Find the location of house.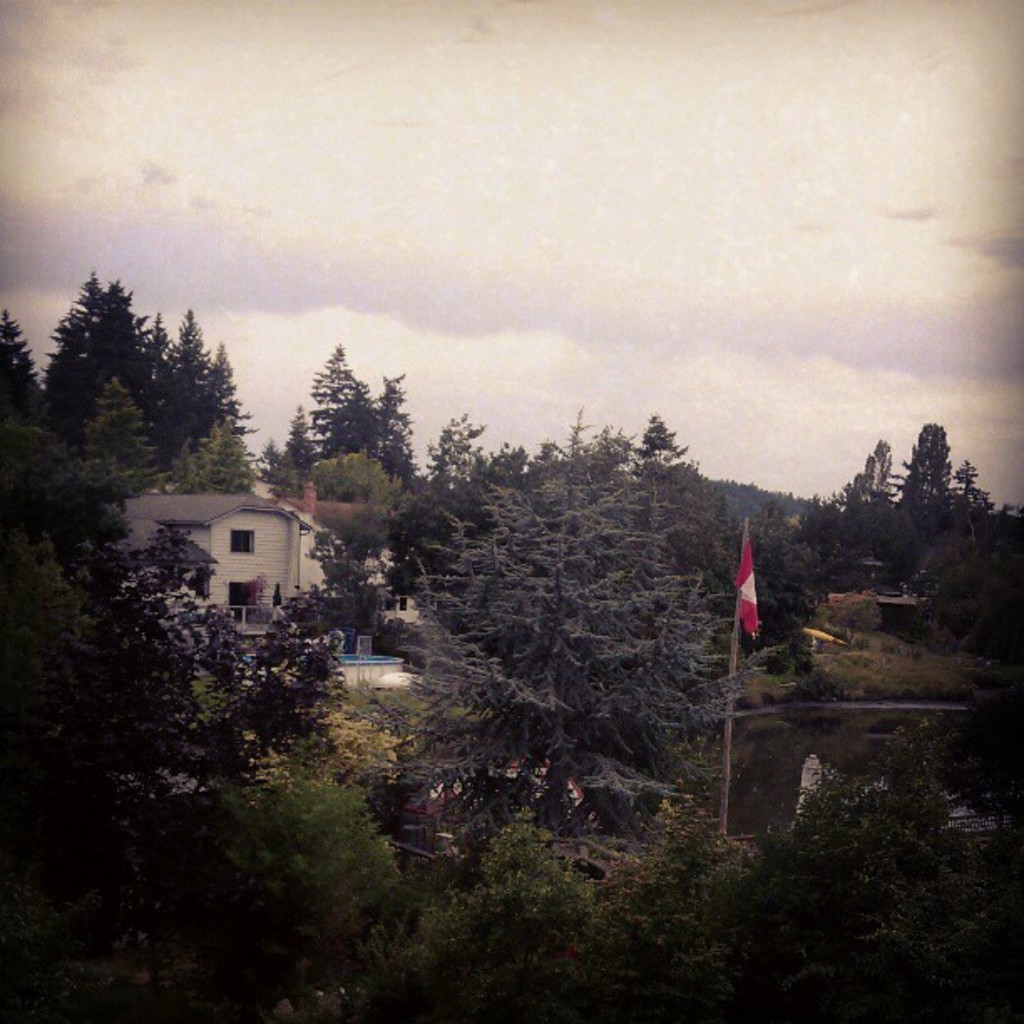
Location: select_region(117, 468, 365, 632).
